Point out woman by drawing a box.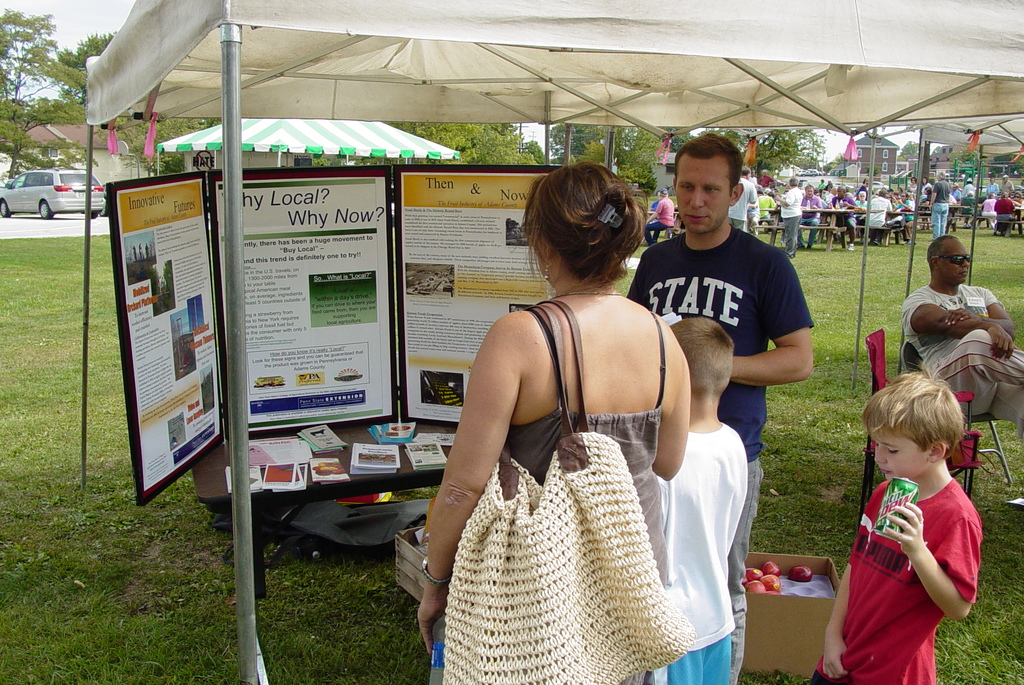
crop(996, 186, 1016, 235).
